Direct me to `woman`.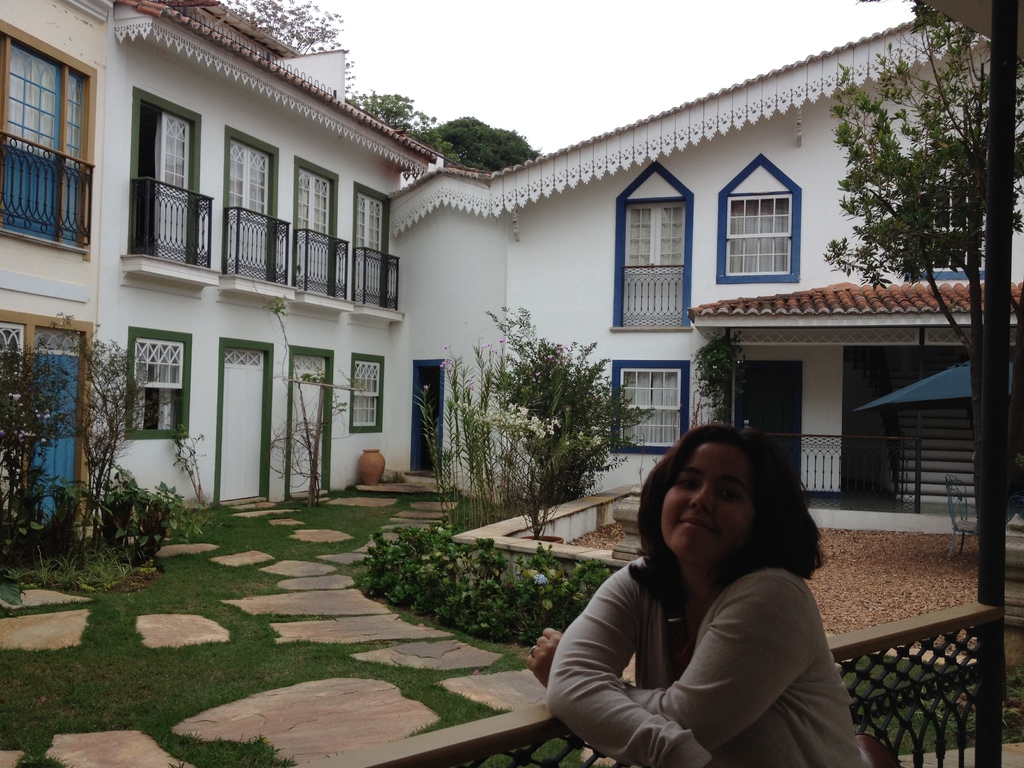
Direction: x1=541, y1=415, x2=856, y2=767.
